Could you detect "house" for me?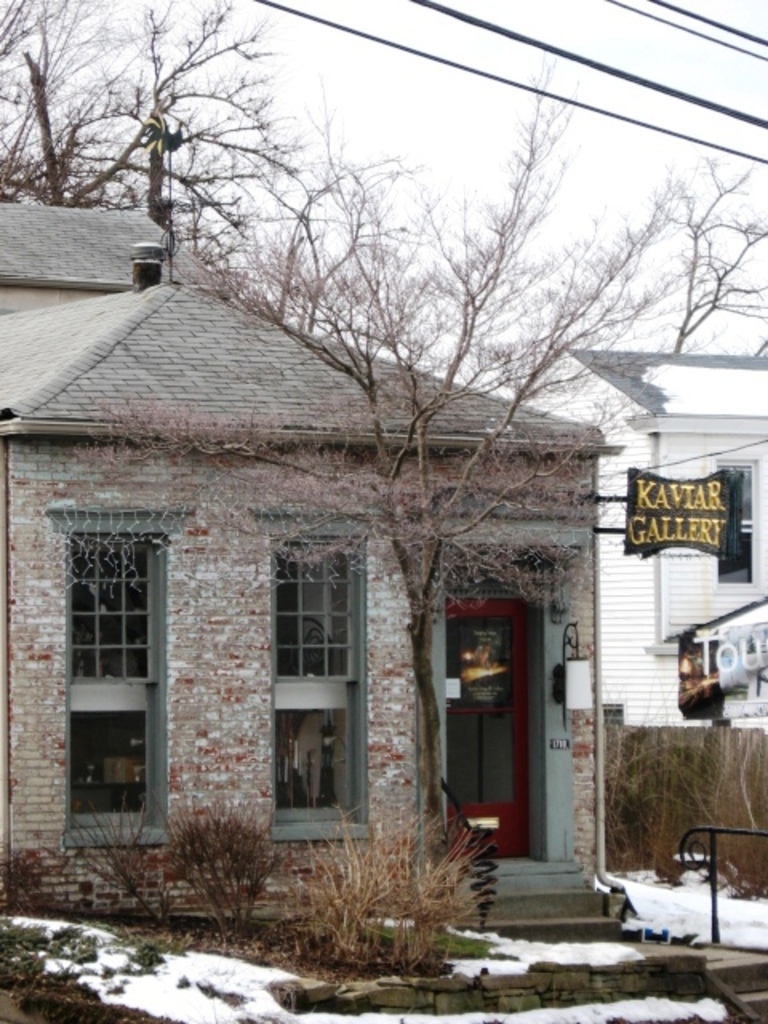
Detection result: Rect(0, 194, 626, 915).
